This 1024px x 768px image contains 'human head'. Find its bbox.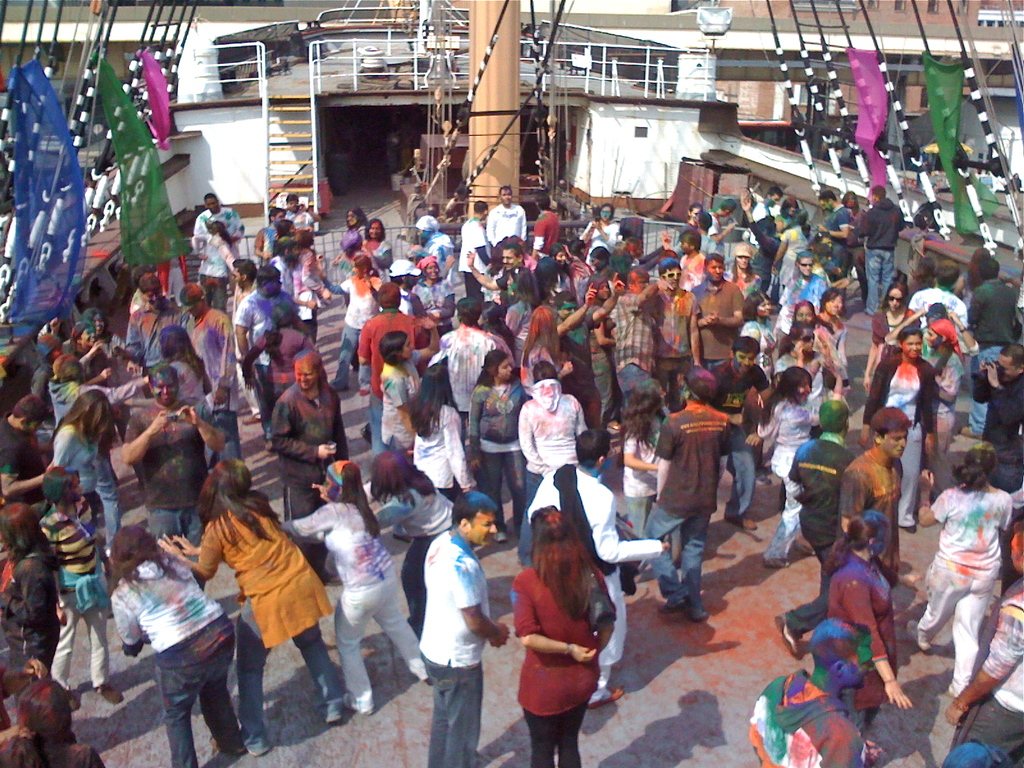
crop(684, 205, 703, 221).
